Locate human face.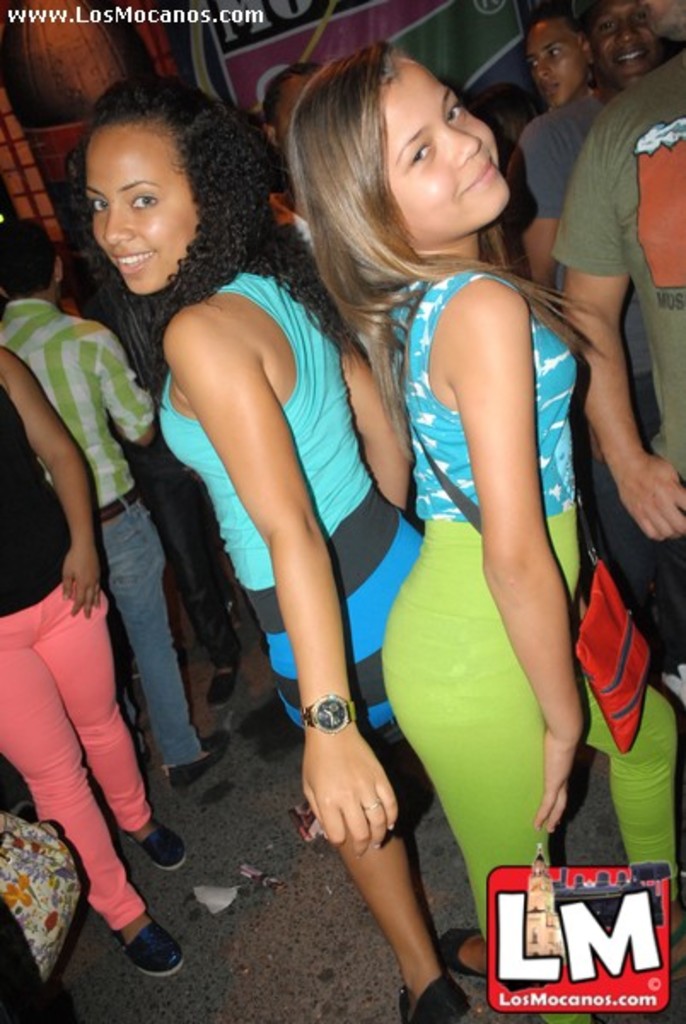
Bounding box: [522, 24, 575, 104].
